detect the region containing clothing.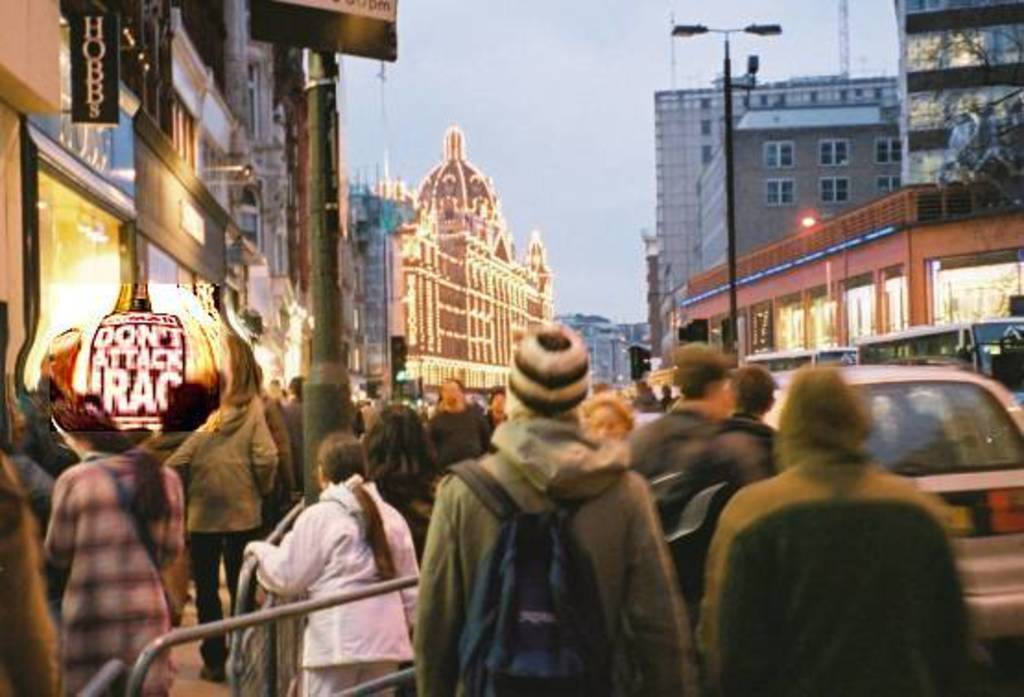
Rect(162, 389, 275, 651).
